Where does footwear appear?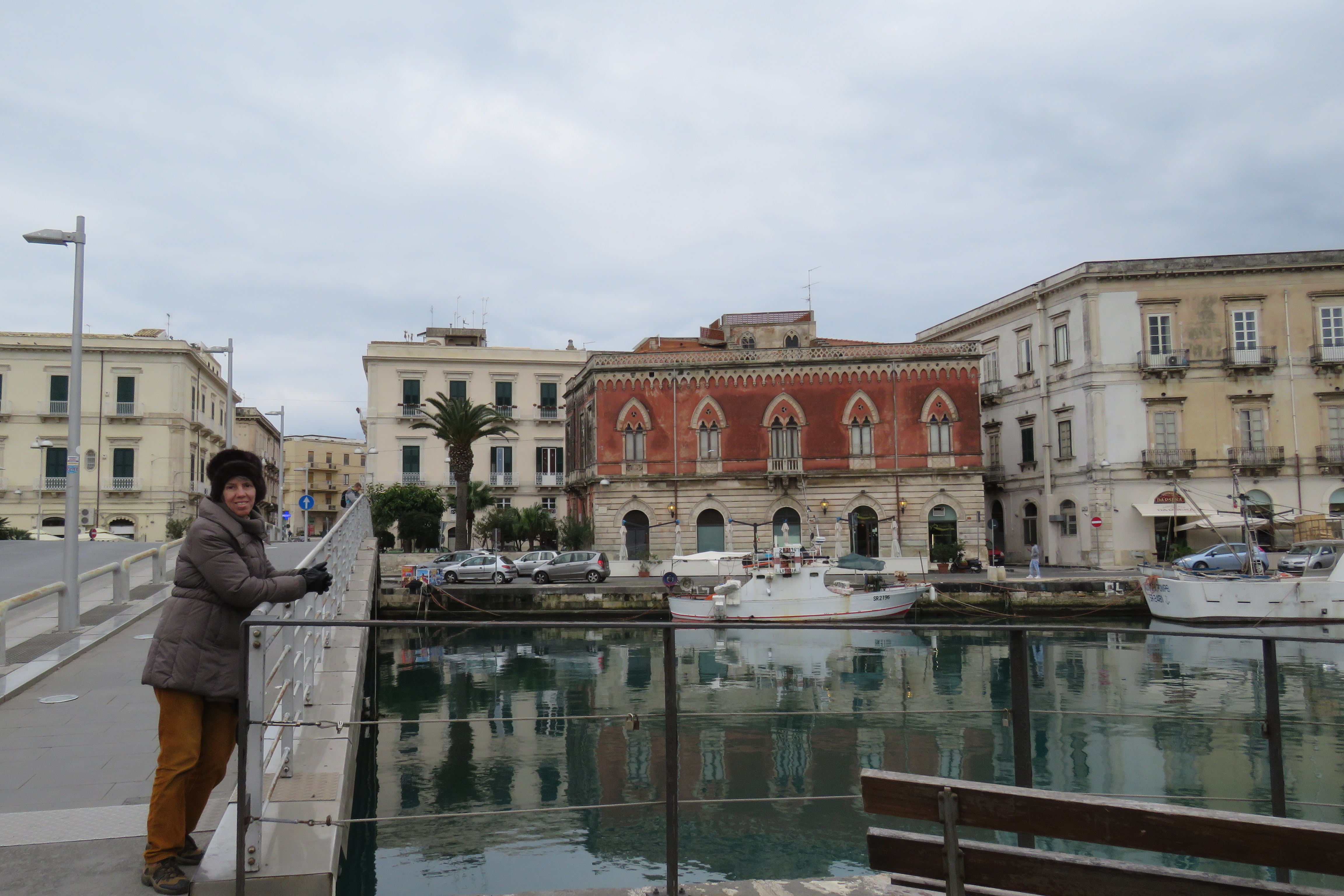
Appears at BBox(40, 251, 55, 260).
